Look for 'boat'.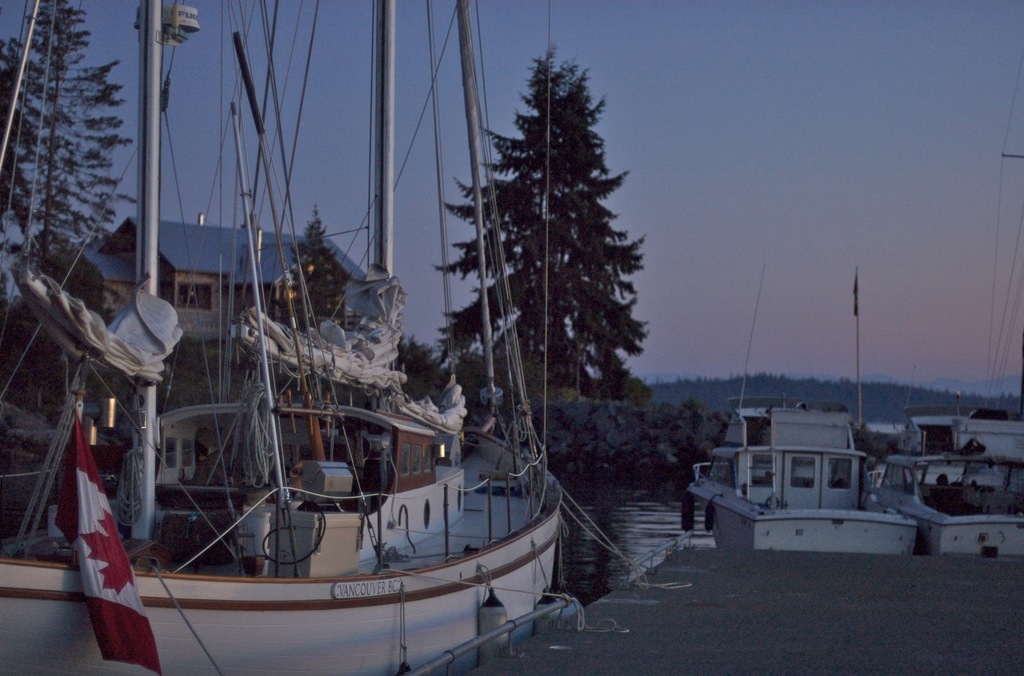
Found: crop(83, 47, 657, 675).
